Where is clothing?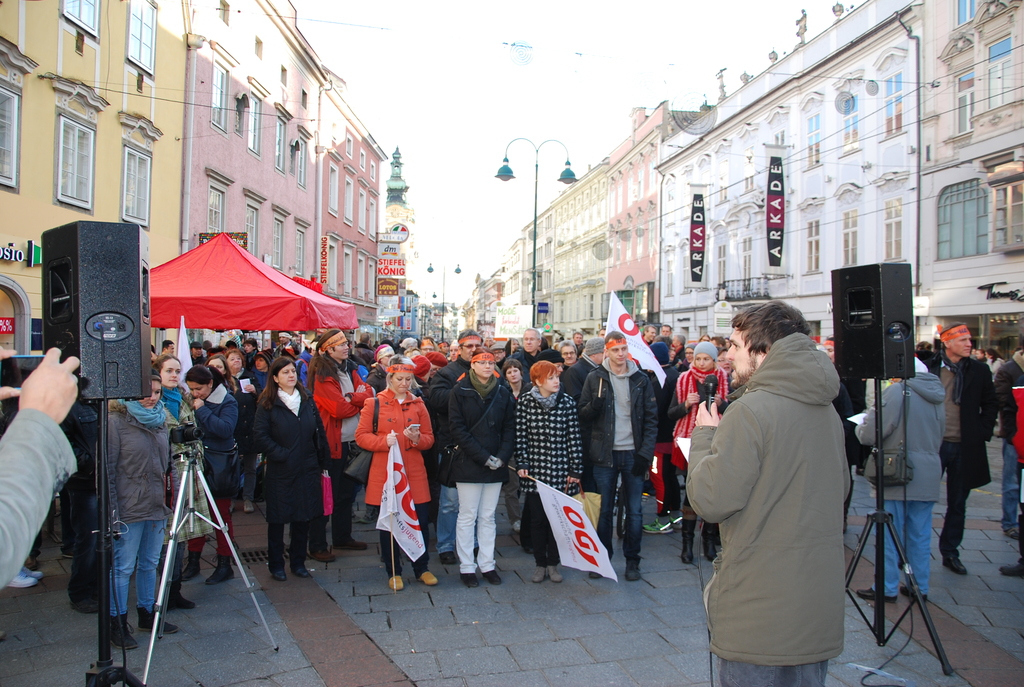
[x1=516, y1=384, x2=584, y2=567].
